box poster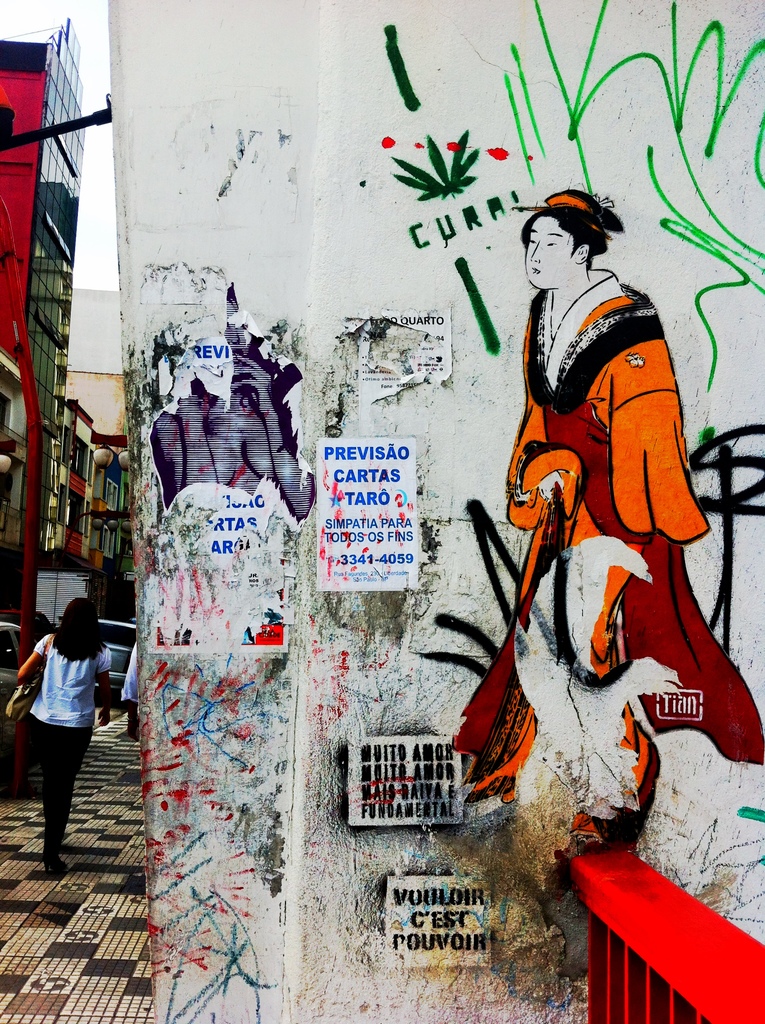
(313, 437, 424, 591)
